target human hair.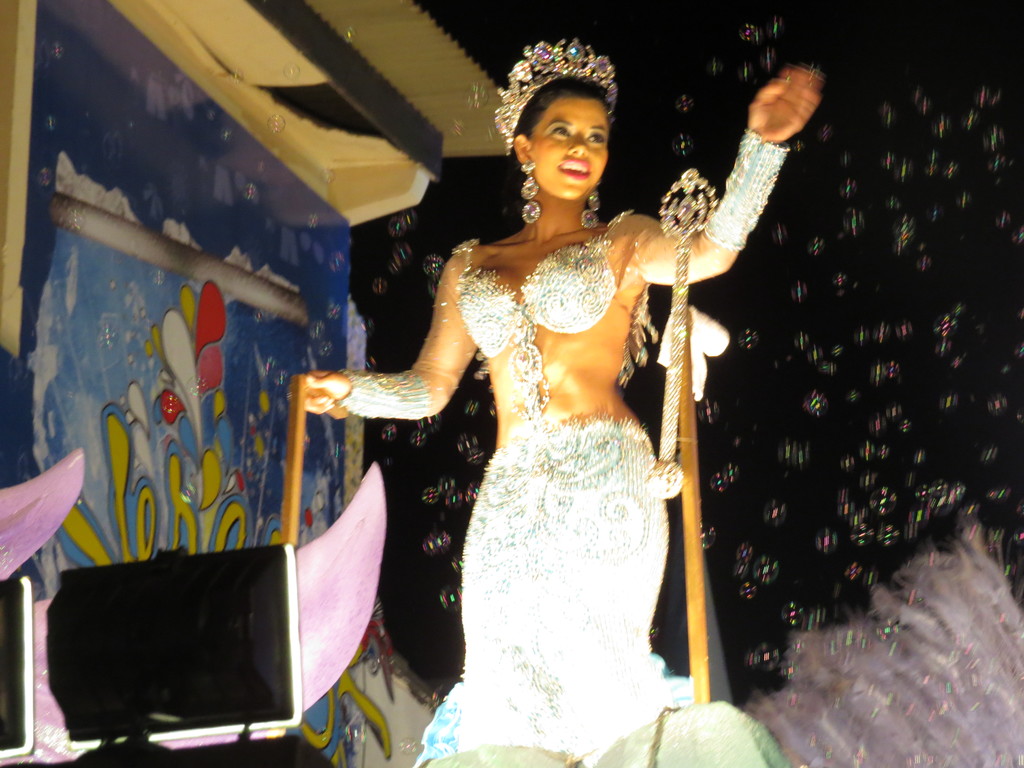
Target region: [left=511, top=77, right=610, bottom=178].
